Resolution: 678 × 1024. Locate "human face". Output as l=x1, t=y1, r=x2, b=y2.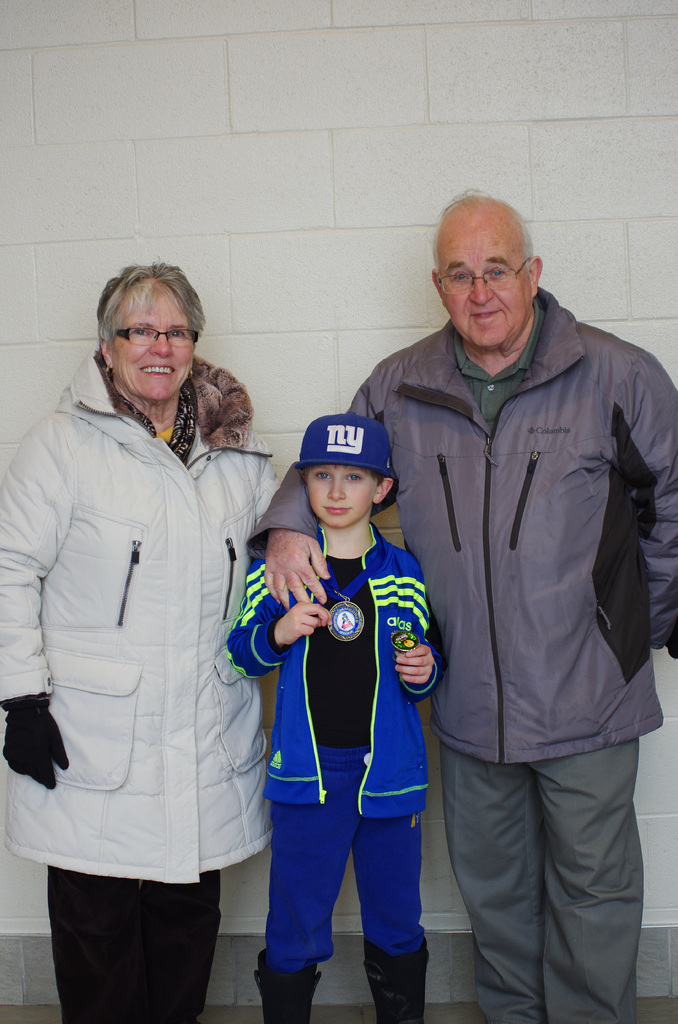
l=111, t=290, r=193, b=398.
